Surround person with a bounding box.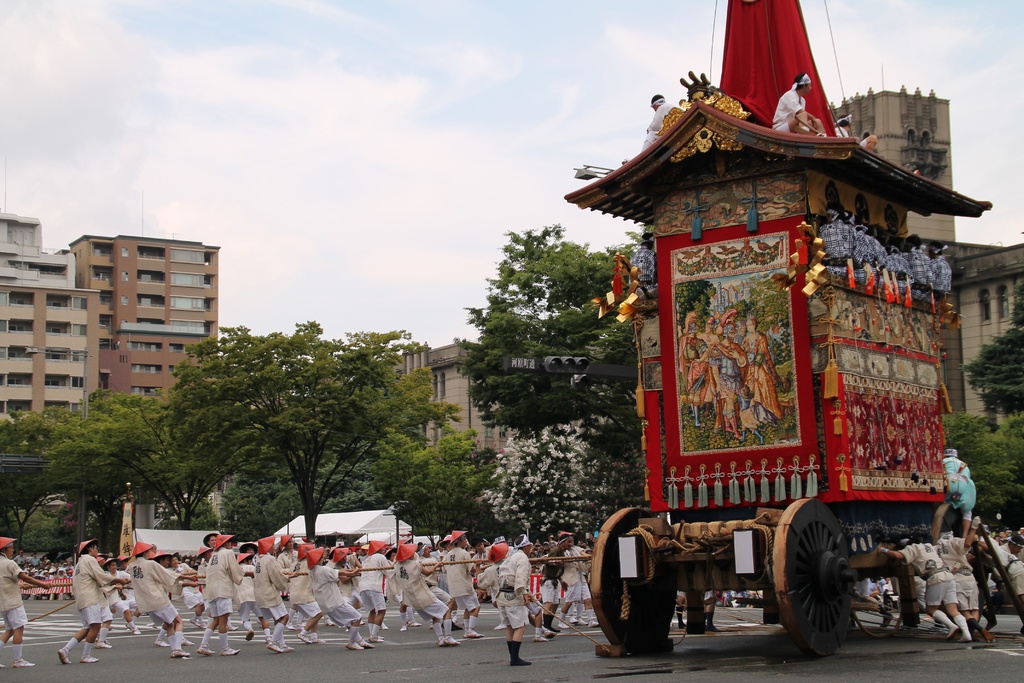
319/543/375/644.
